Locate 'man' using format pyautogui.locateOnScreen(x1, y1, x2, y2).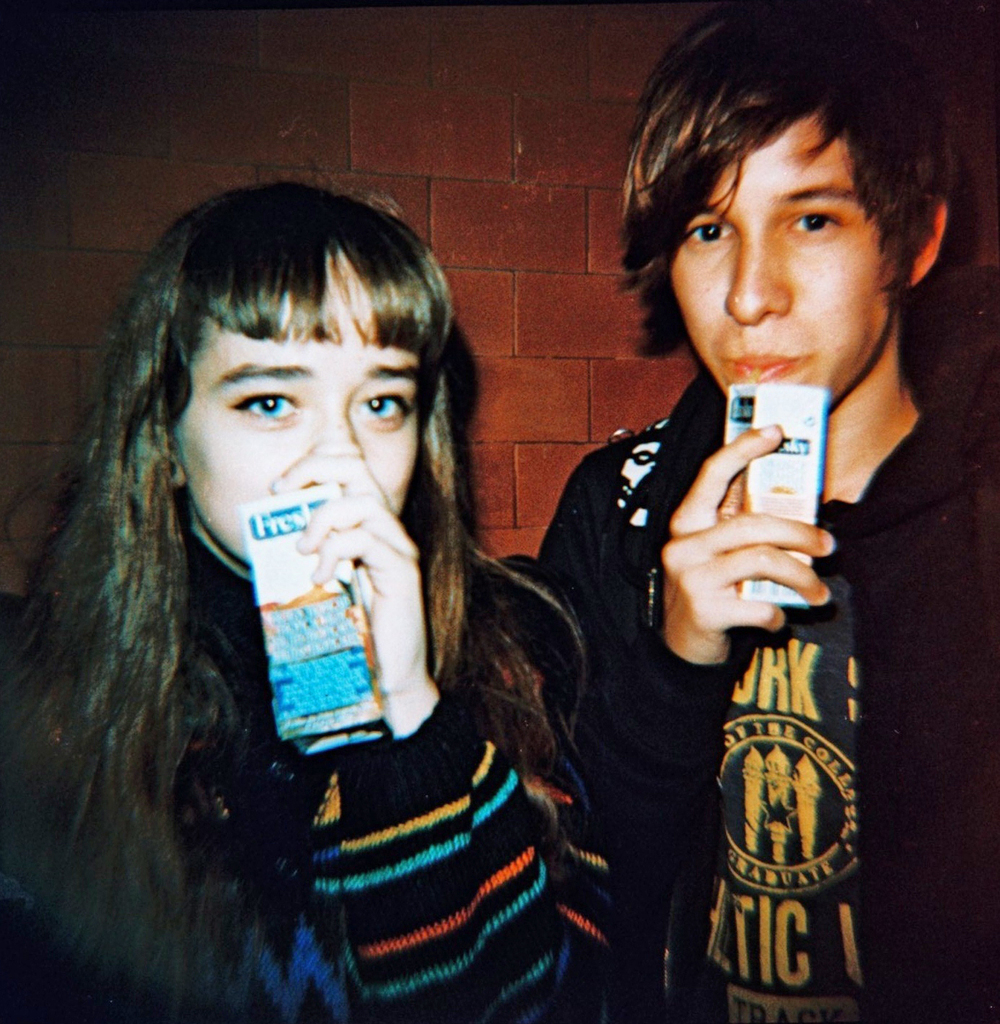
pyautogui.locateOnScreen(512, 53, 998, 954).
